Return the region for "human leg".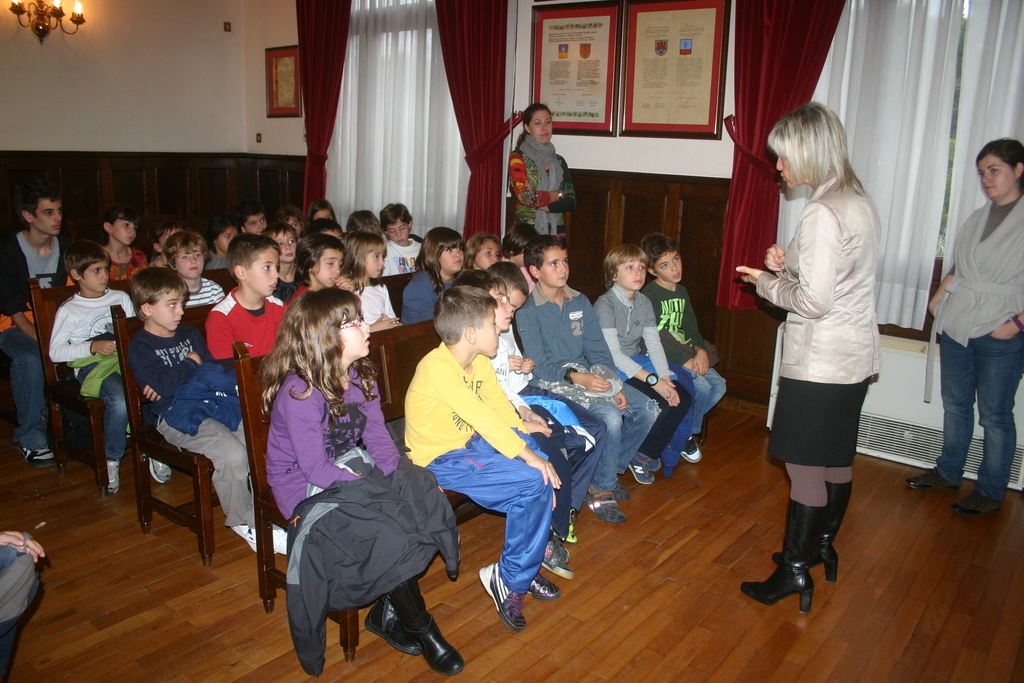
[527,573,561,602].
